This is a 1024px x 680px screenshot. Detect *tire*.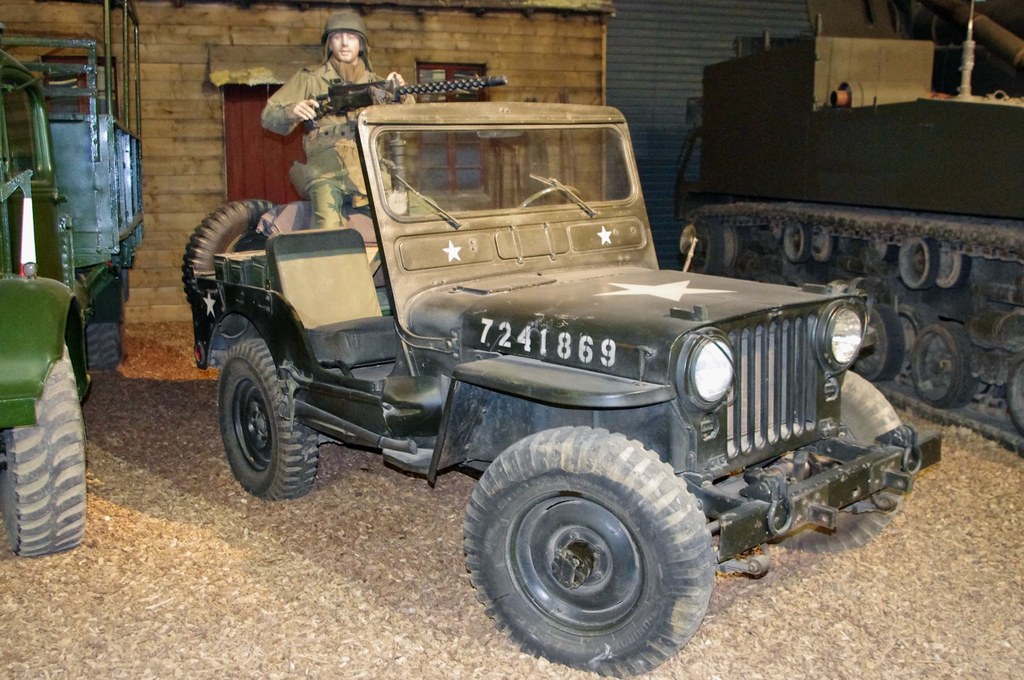
[932, 243, 968, 290].
